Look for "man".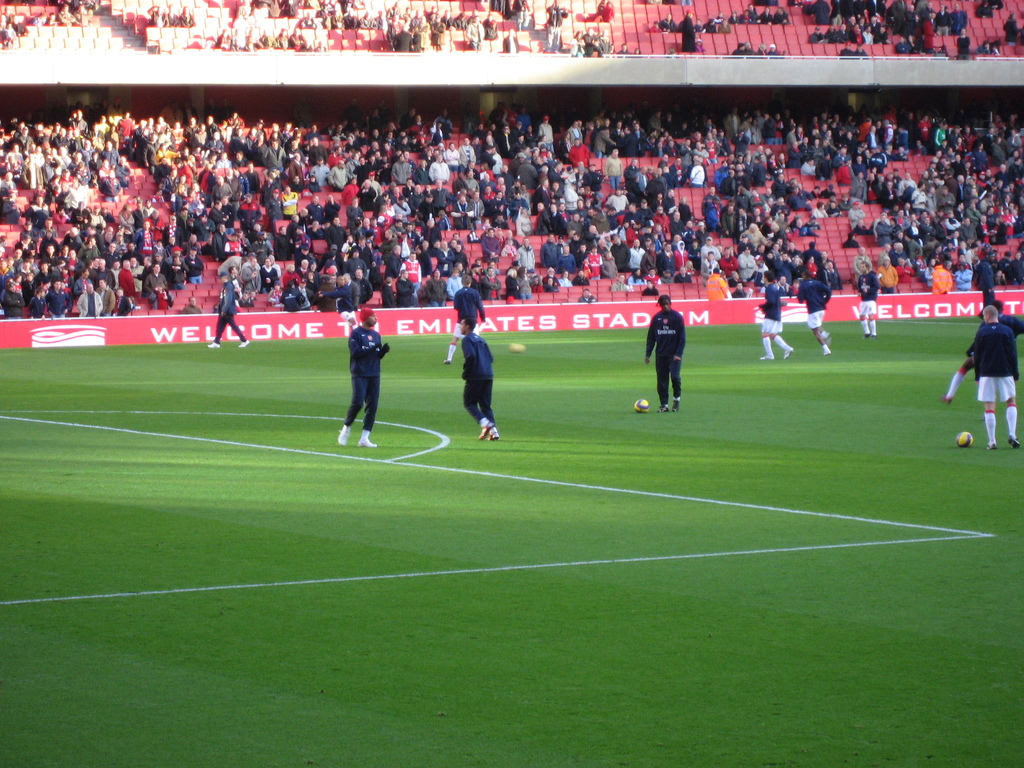
Found: 57/3/78/22.
